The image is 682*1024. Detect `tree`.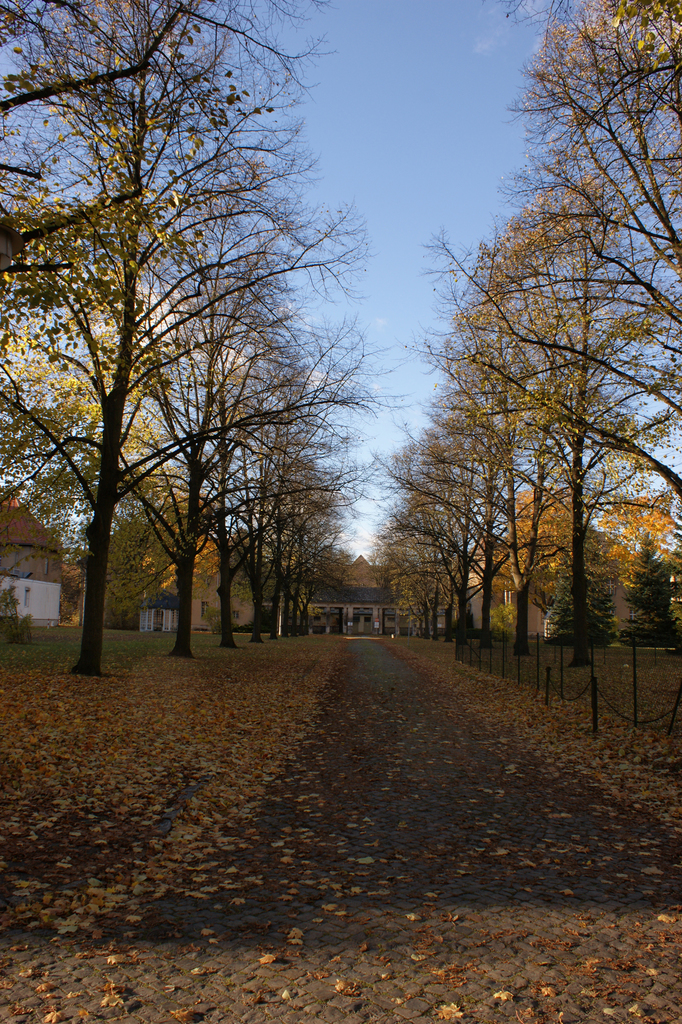
Detection: left=550, top=548, right=618, bottom=649.
